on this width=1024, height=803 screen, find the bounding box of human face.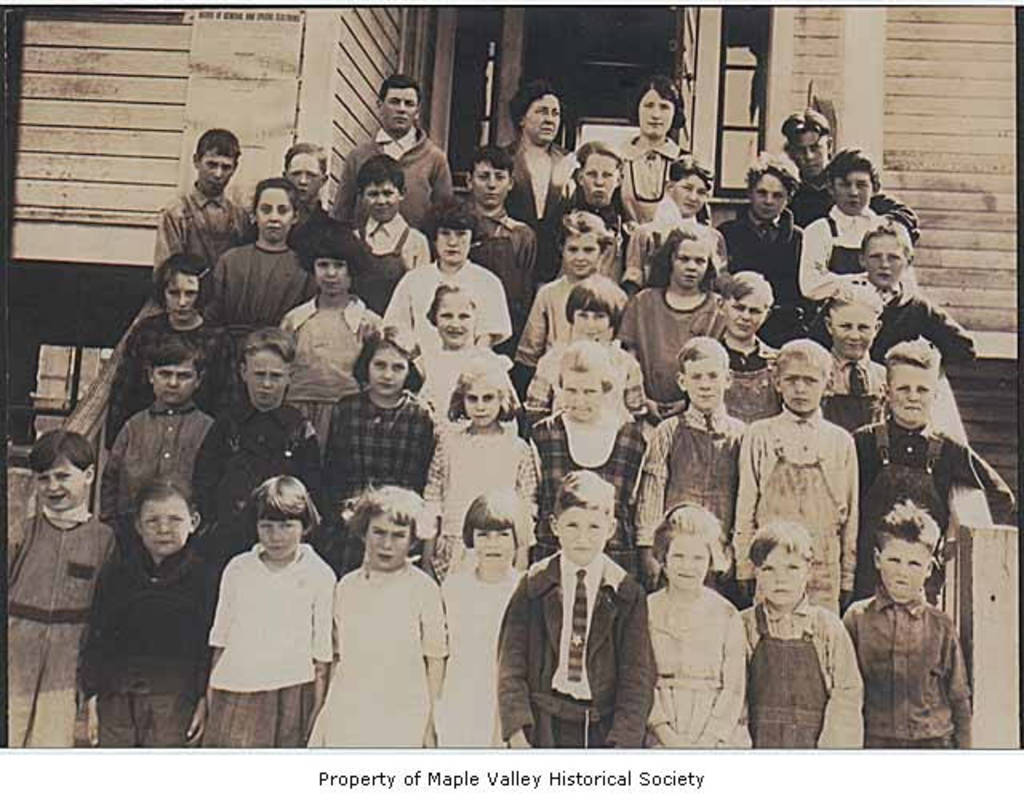
Bounding box: [x1=475, y1=525, x2=515, y2=569].
